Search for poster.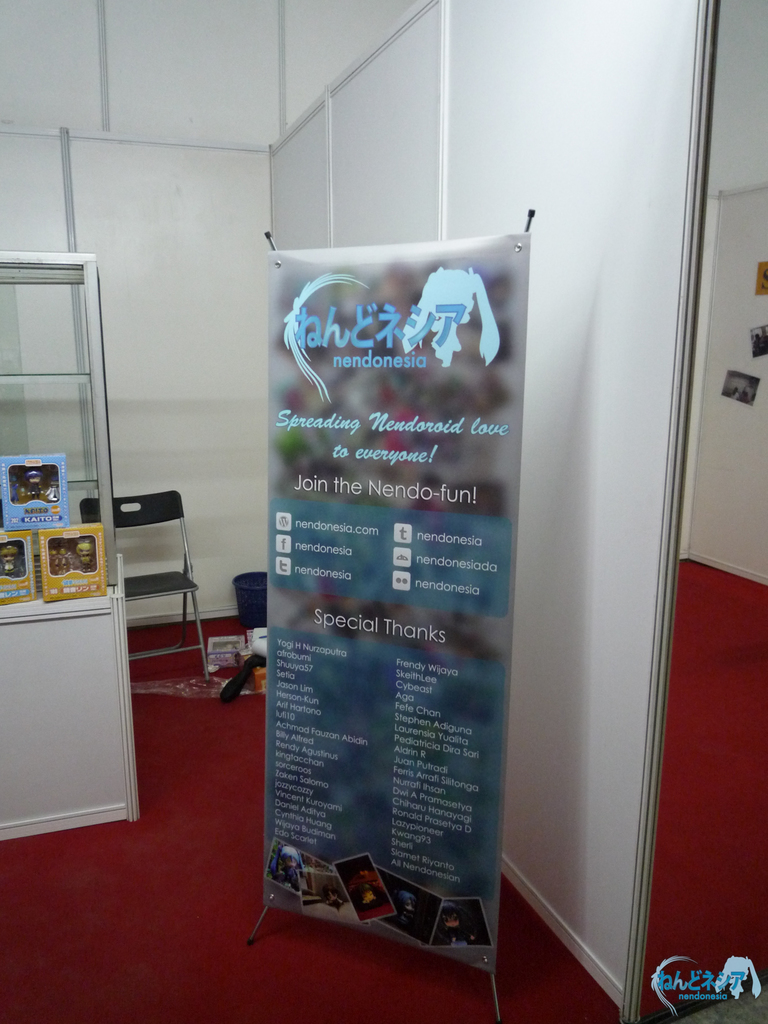
Found at pyautogui.locateOnScreen(268, 227, 527, 971).
